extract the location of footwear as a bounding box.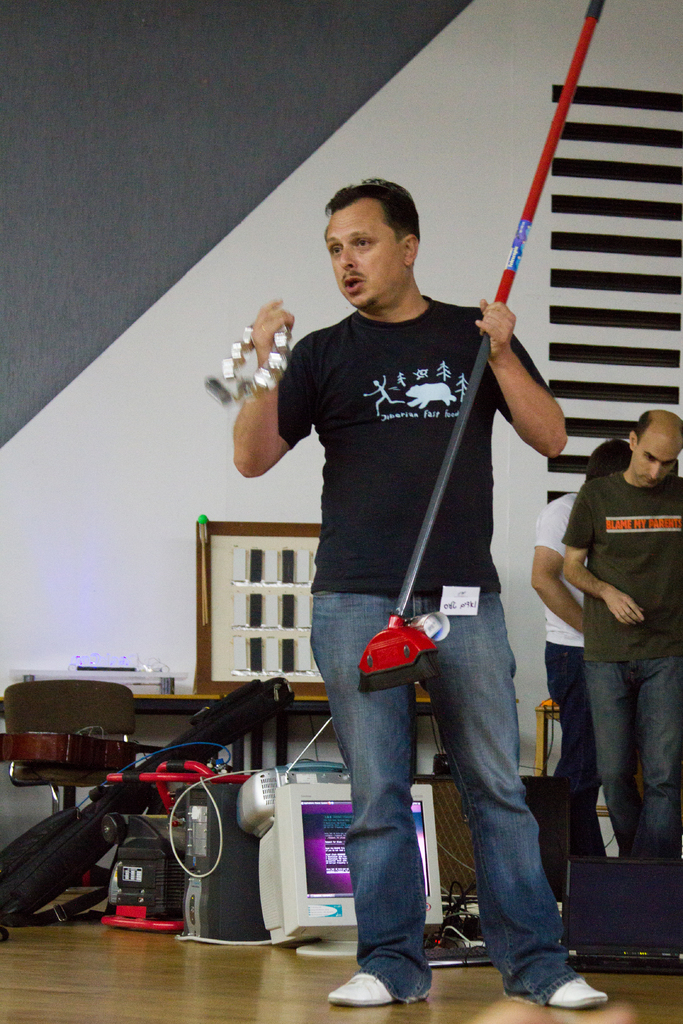
333:974:388:1004.
